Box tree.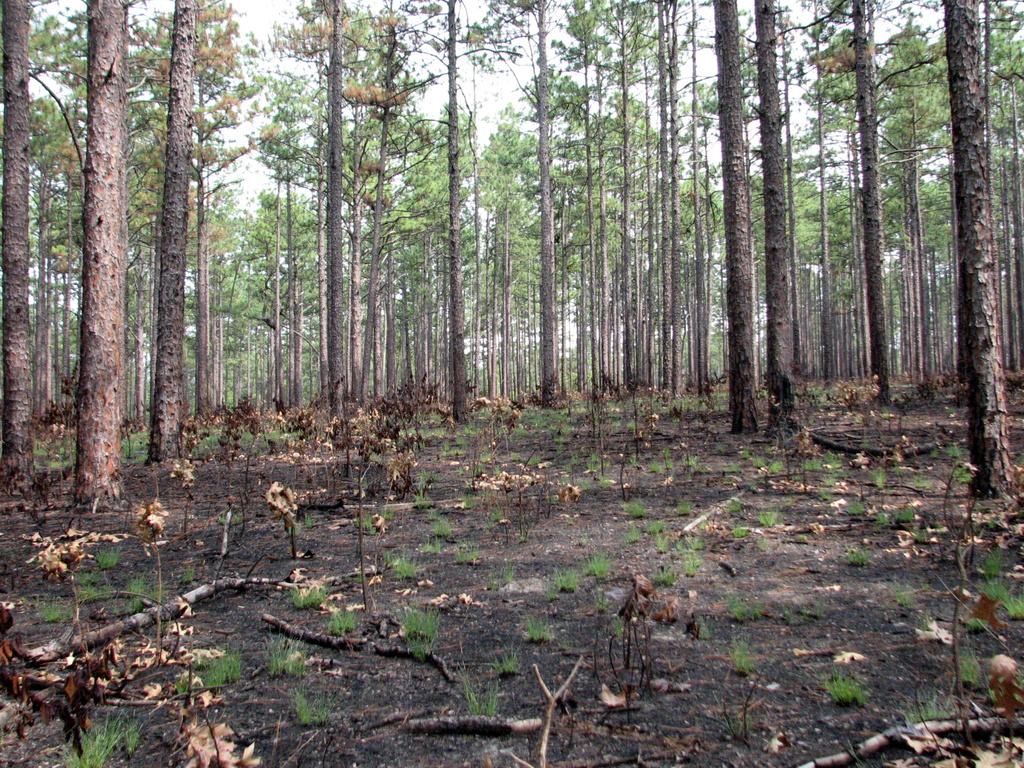
select_region(72, 0, 125, 509).
